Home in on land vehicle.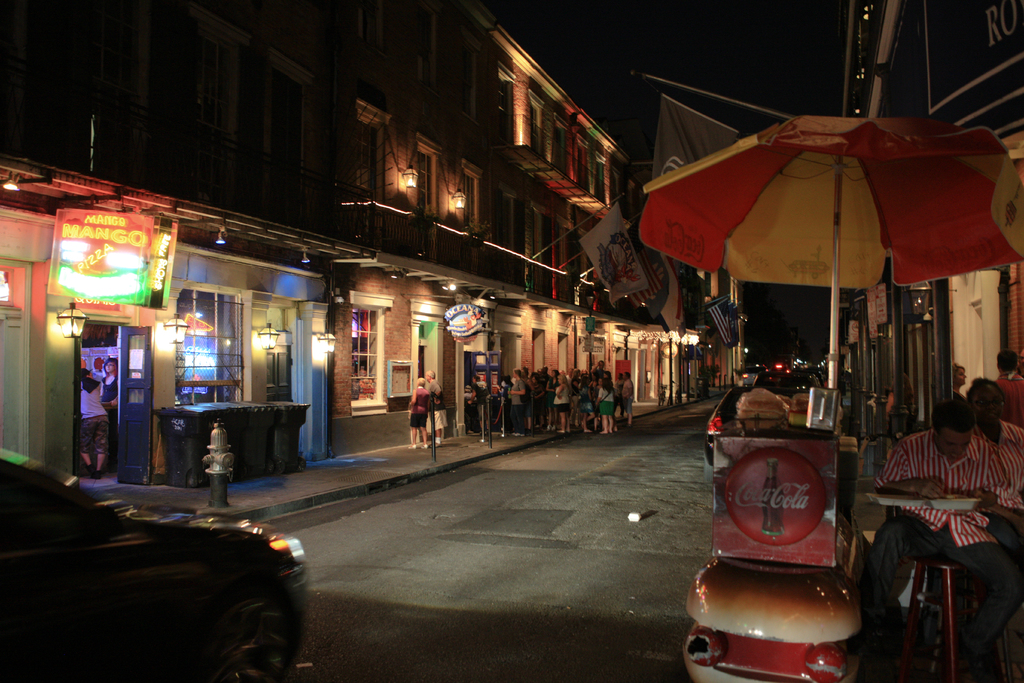
Homed in at (0,439,331,673).
